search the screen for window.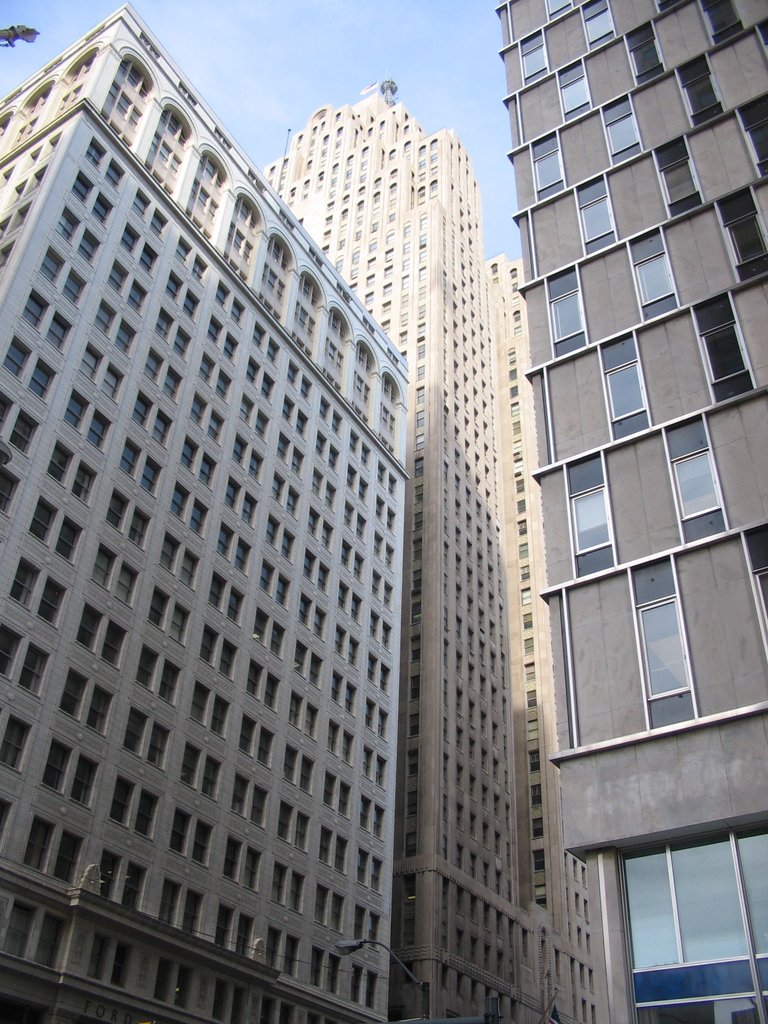
Found at 285:483:303:521.
